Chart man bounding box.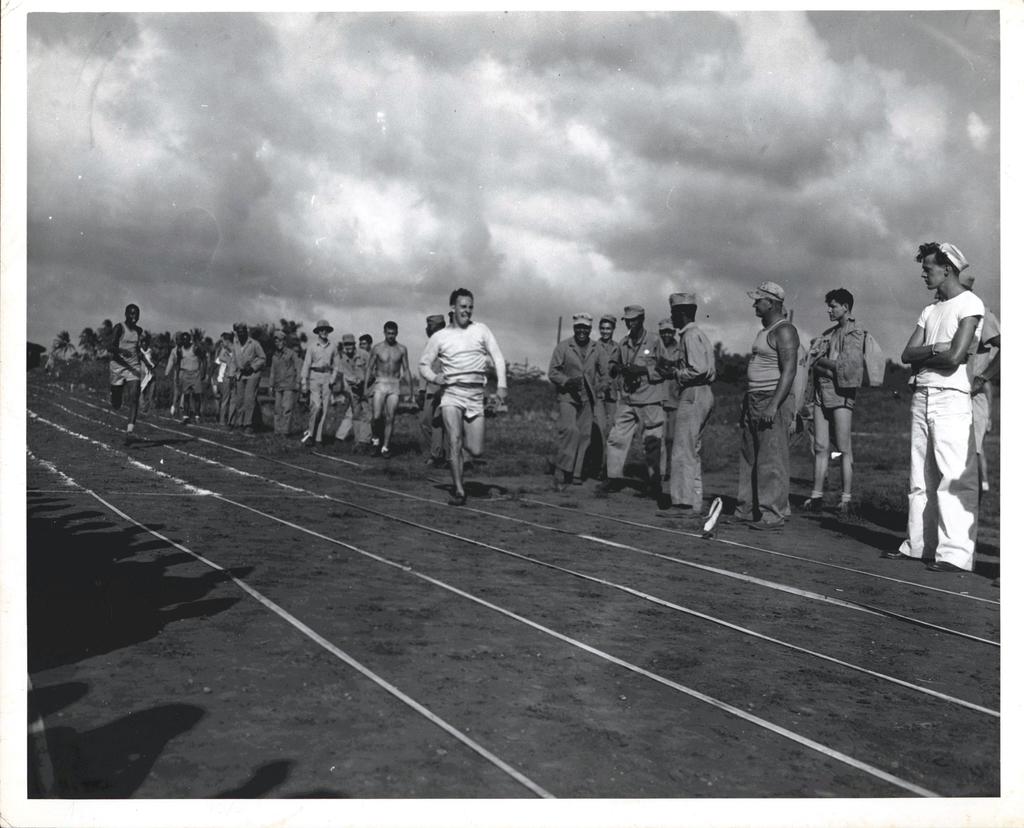
Charted: rect(593, 313, 614, 422).
